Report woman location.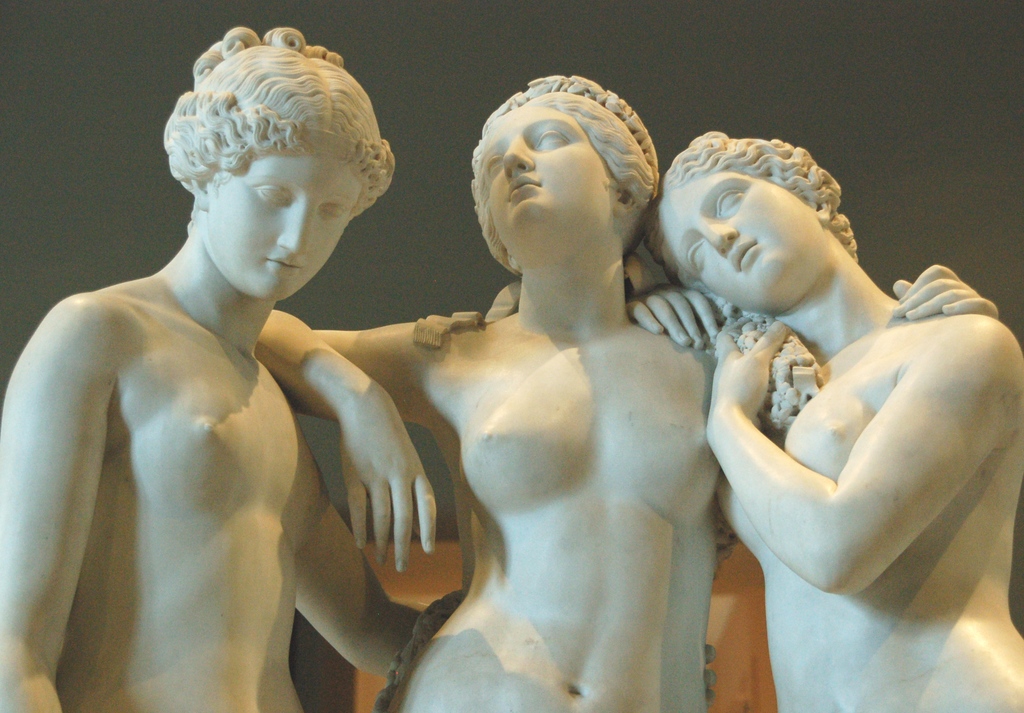
Report: 255 78 729 712.
